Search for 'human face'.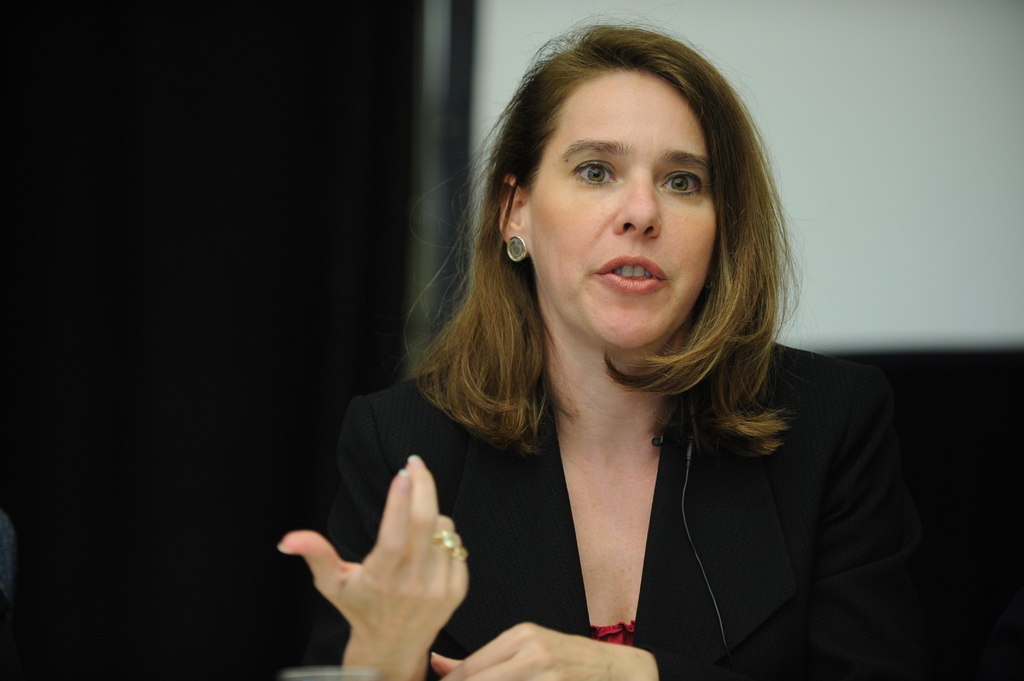
Found at (518, 65, 736, 347).
